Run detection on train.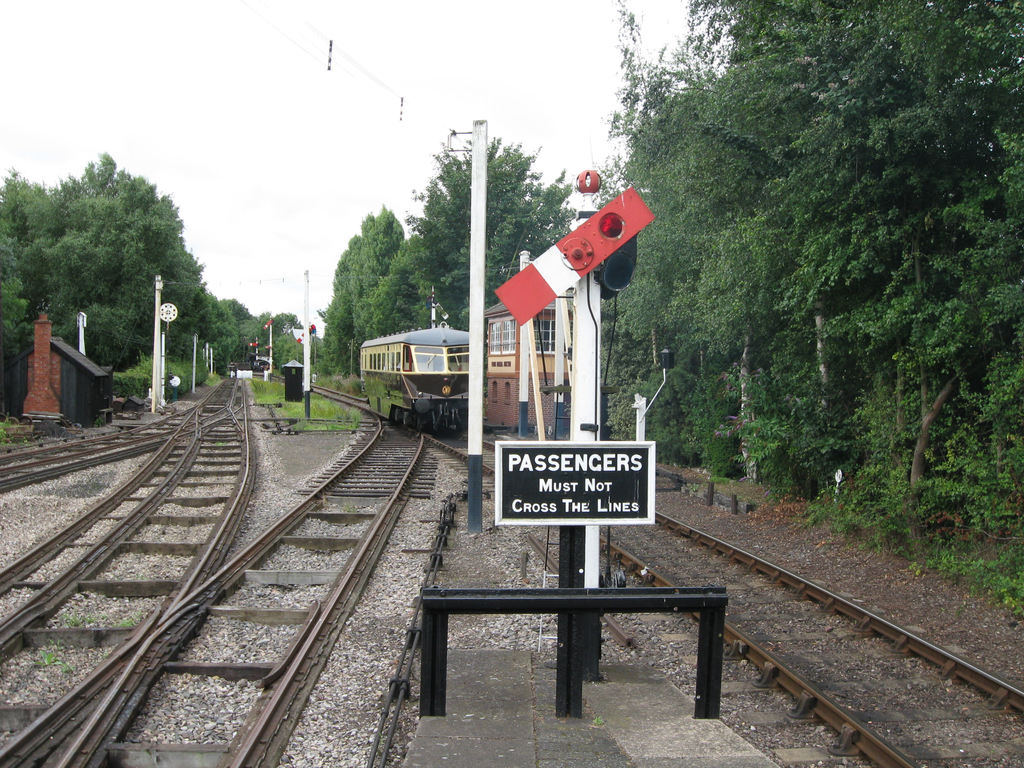
Result: rect(361, 319, 481, 438).
